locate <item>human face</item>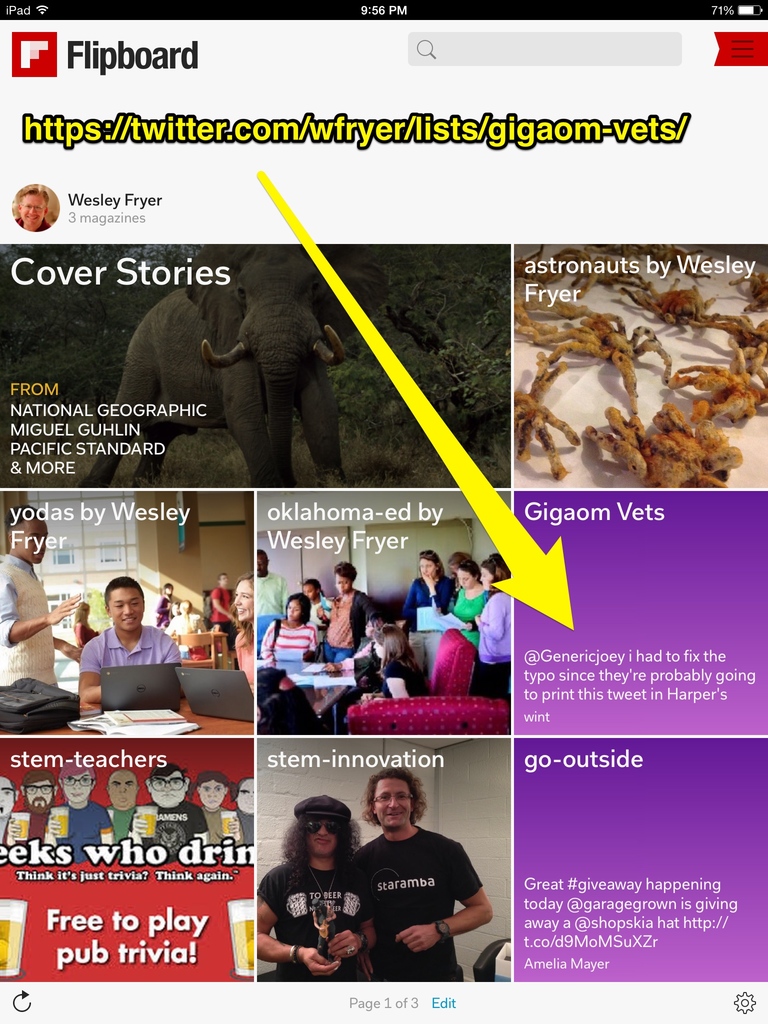
pyautogui.locateOnScreen(371, 772, 408, 832)
